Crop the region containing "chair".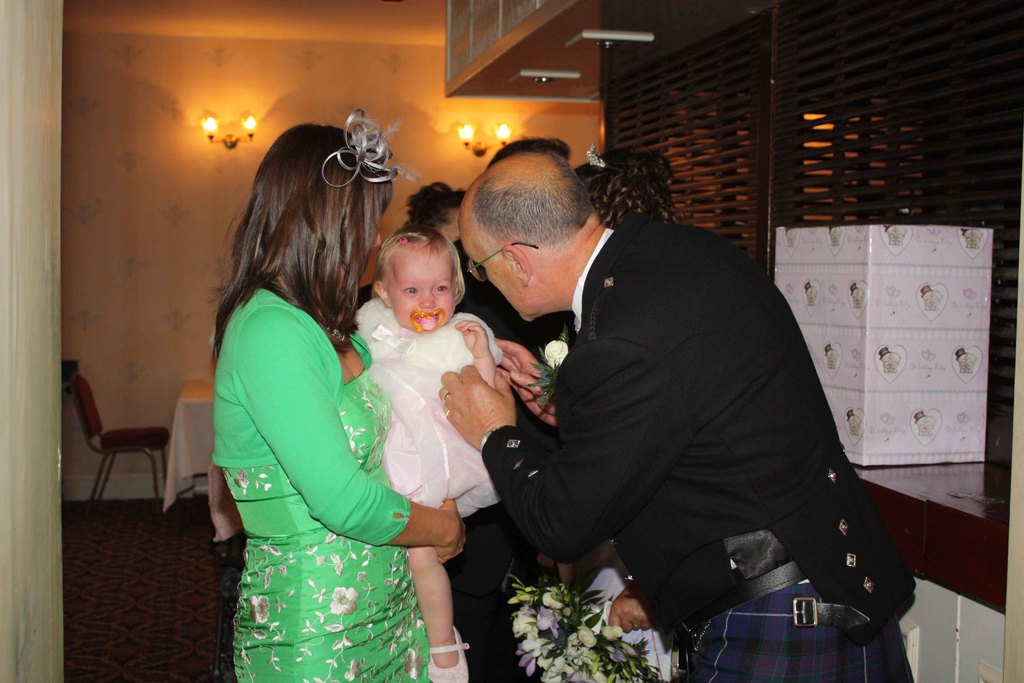
Crop region: (62, 400, 175, 509).
